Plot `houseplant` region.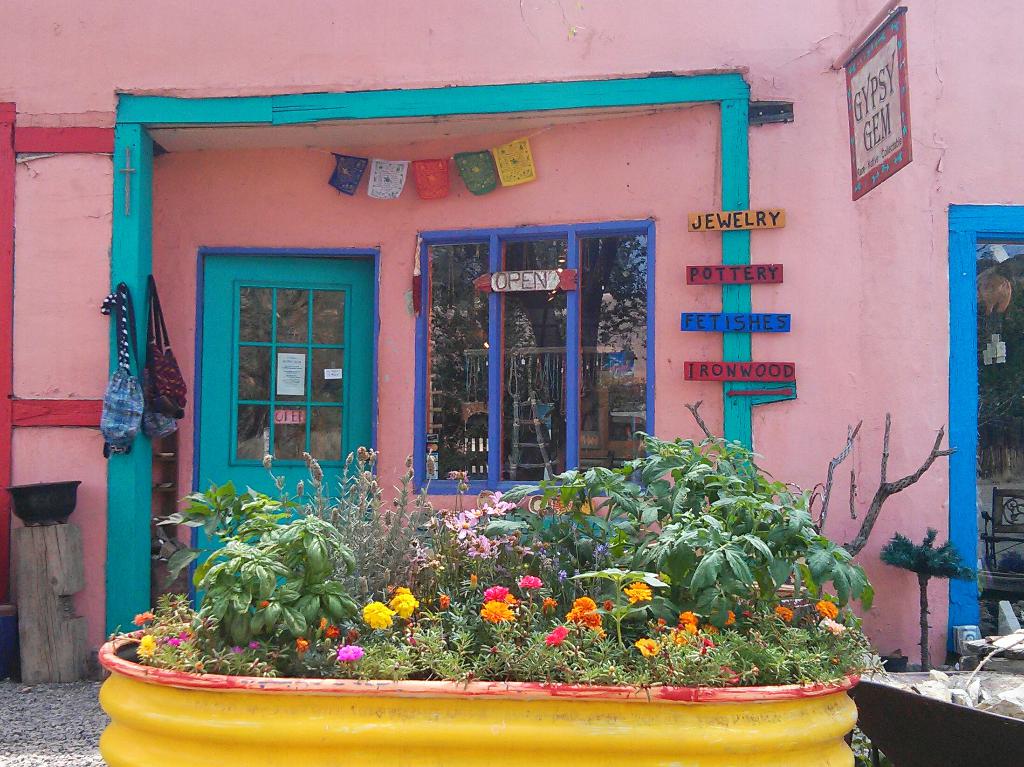
Plotted at [x1=84, y1=424, x2=895, y2=766].
